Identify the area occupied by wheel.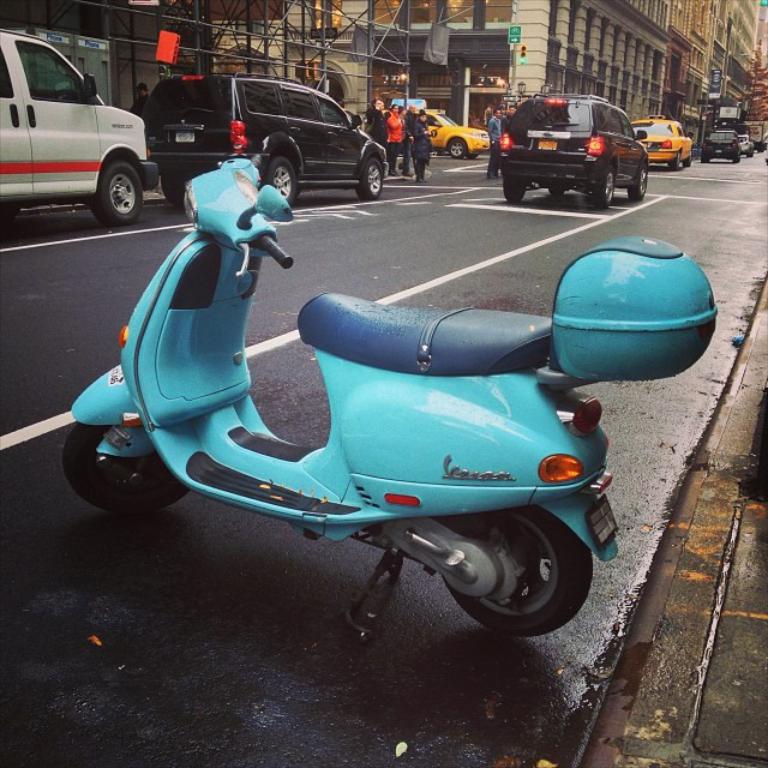
Area: locate(671, 152, 678, 172).
